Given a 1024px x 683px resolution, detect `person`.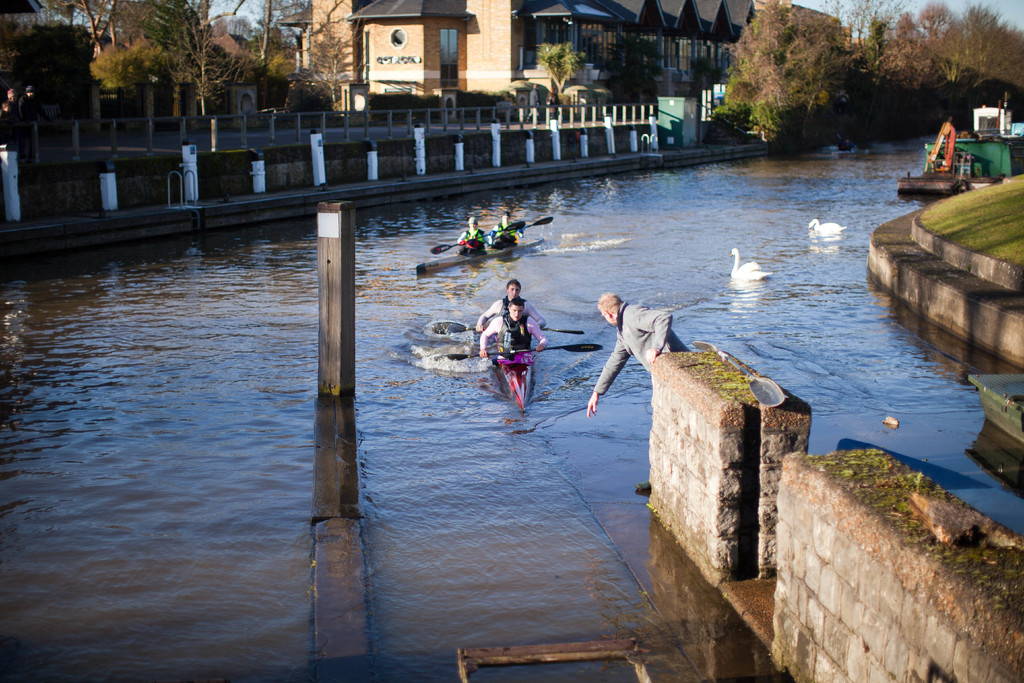
(456,215,492,253).
